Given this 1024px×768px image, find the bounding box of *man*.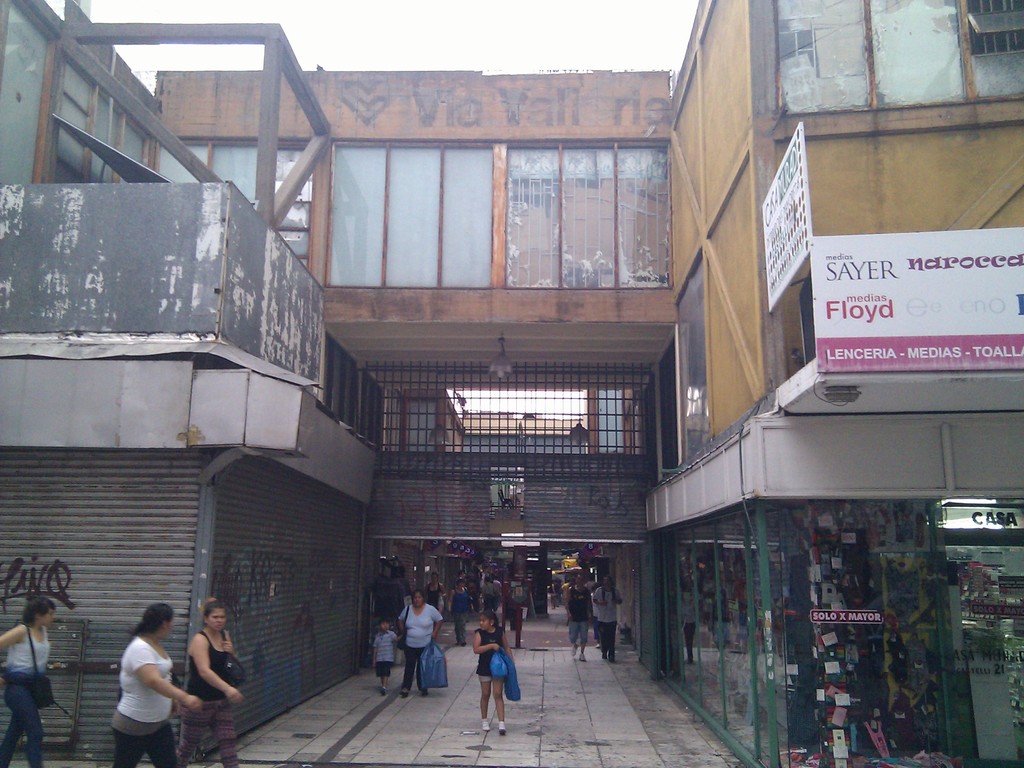
562/573/590/659.
